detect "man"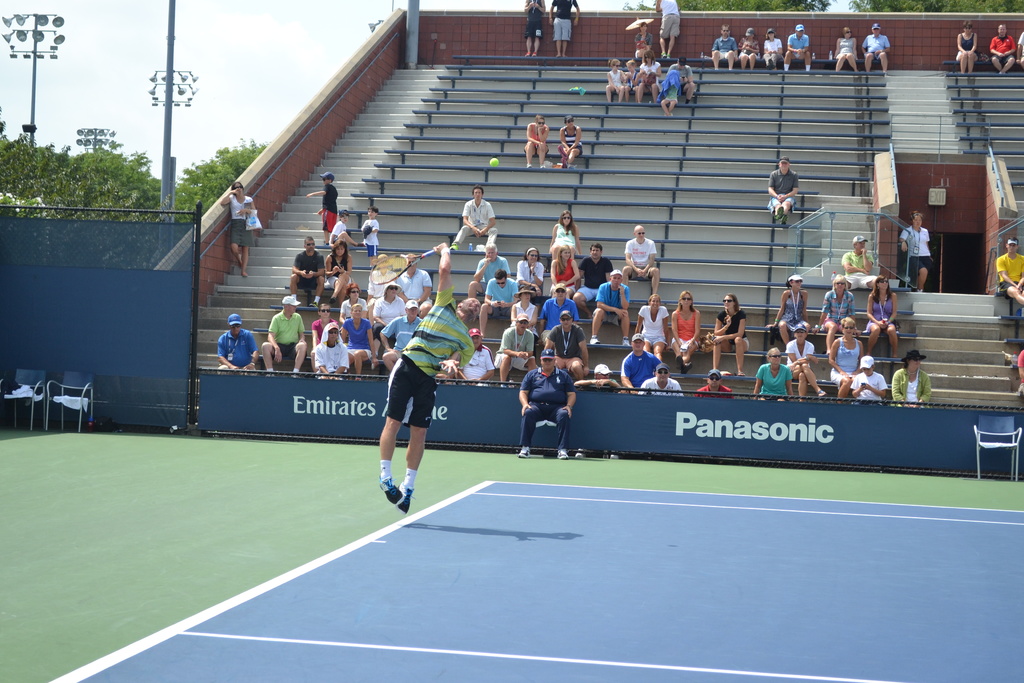
crop(376, 239, 481, 515)
